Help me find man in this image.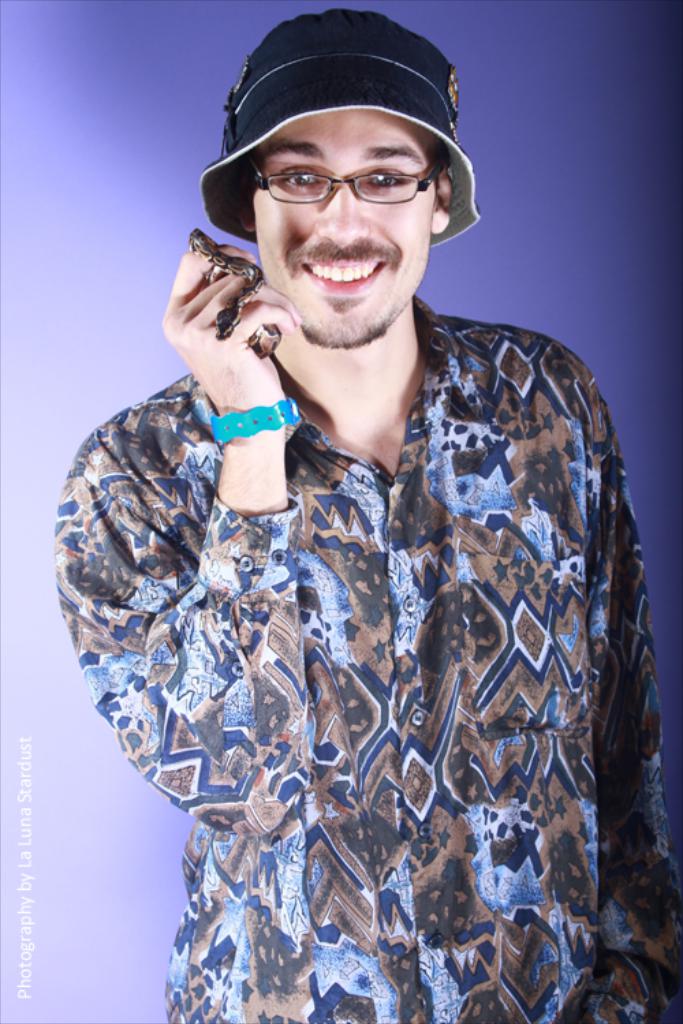
Found it: bbox(57, 0, 661, 1023).
